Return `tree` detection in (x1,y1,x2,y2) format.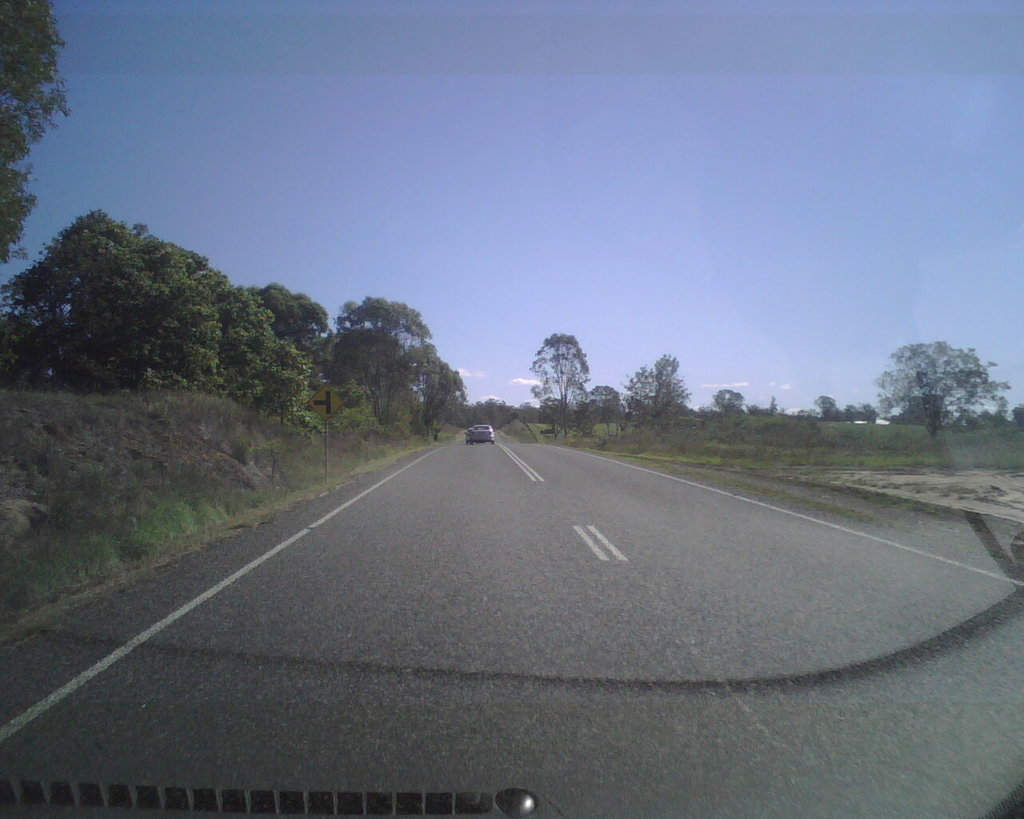
(317,282,443,436).
